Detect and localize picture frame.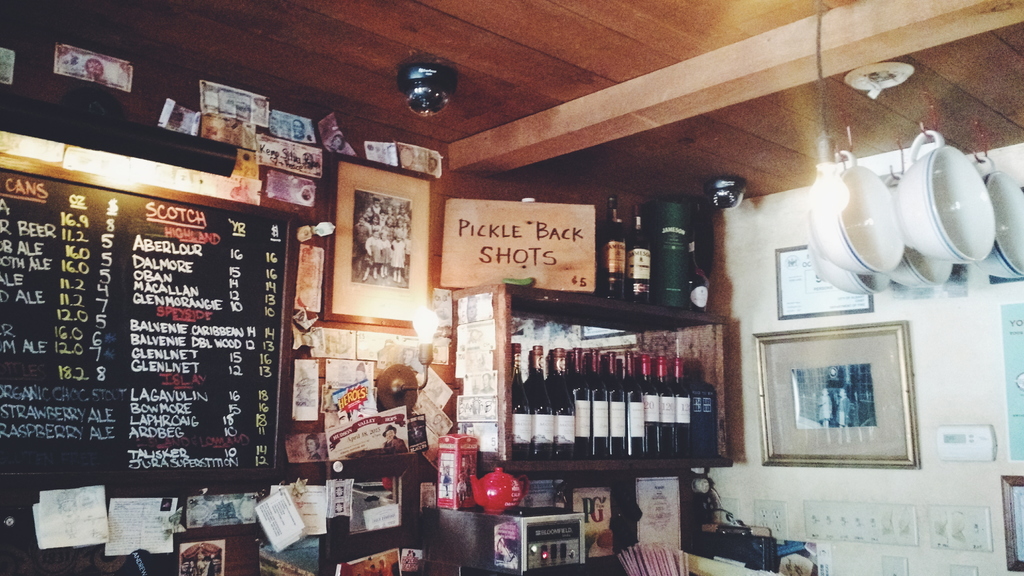
Localized at <region>1000, 471, 1023, 572</region>.
